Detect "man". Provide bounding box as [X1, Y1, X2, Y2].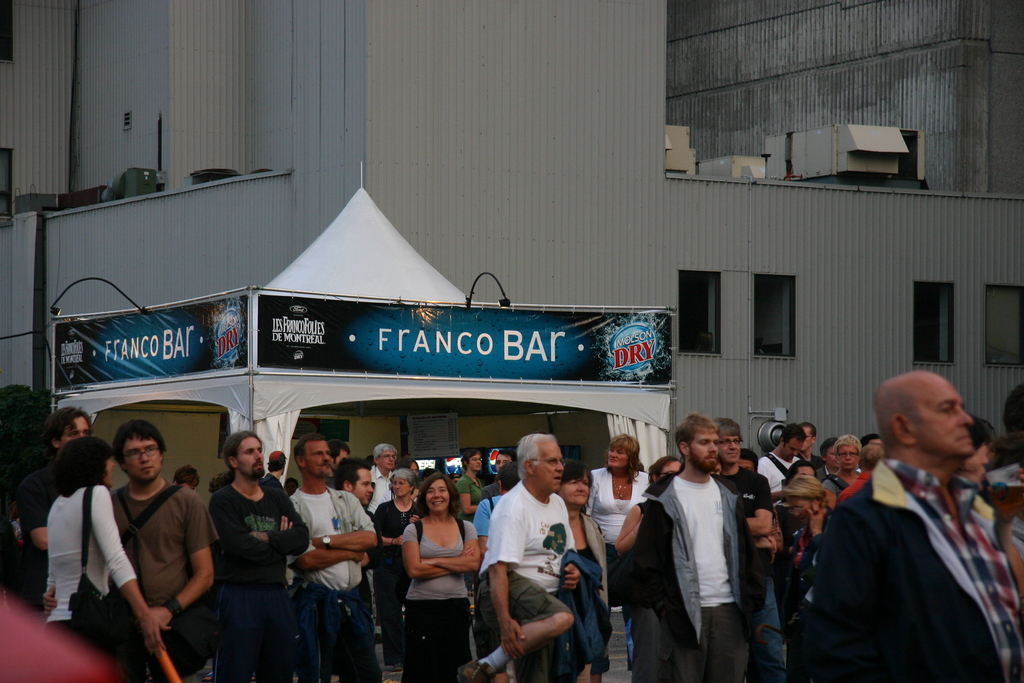
[797, 366, 1021, 678].
